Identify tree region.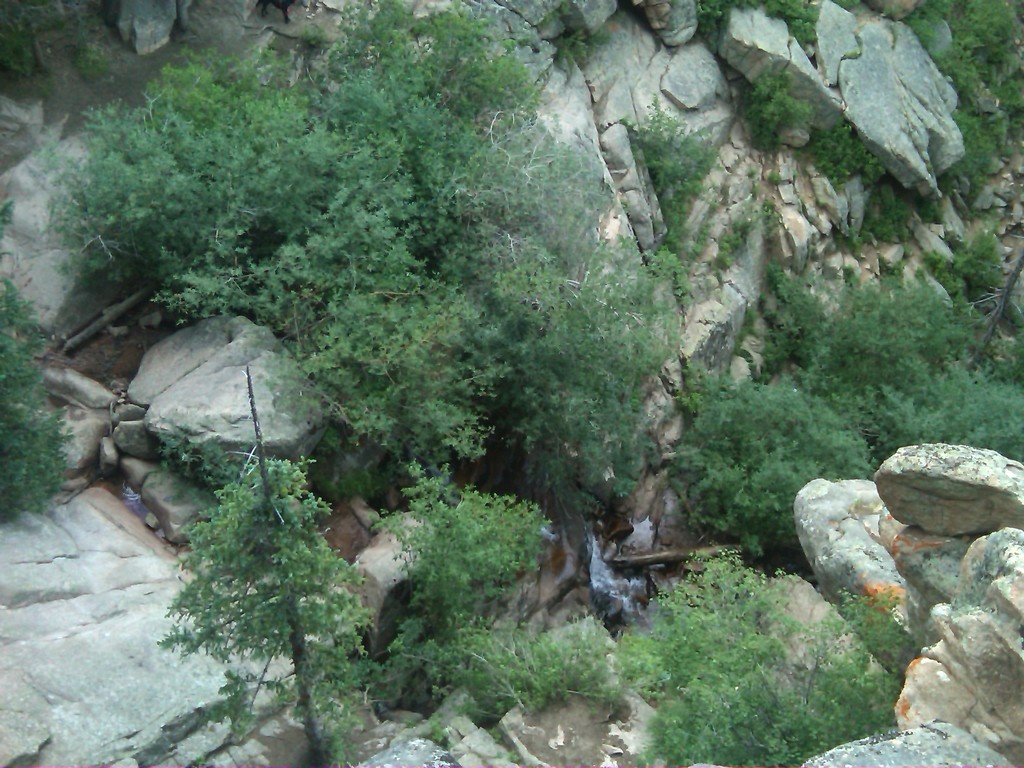
Region: <region>599, 543, 920, 764</region>.
